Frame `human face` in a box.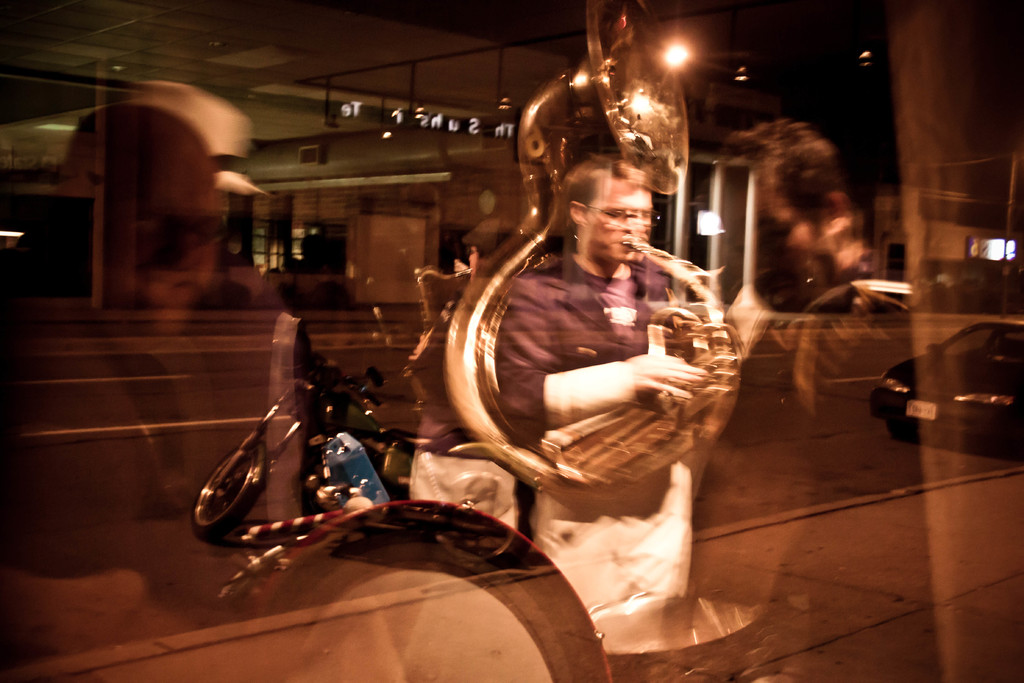
<region>586, 177, 655, 259</region>.
